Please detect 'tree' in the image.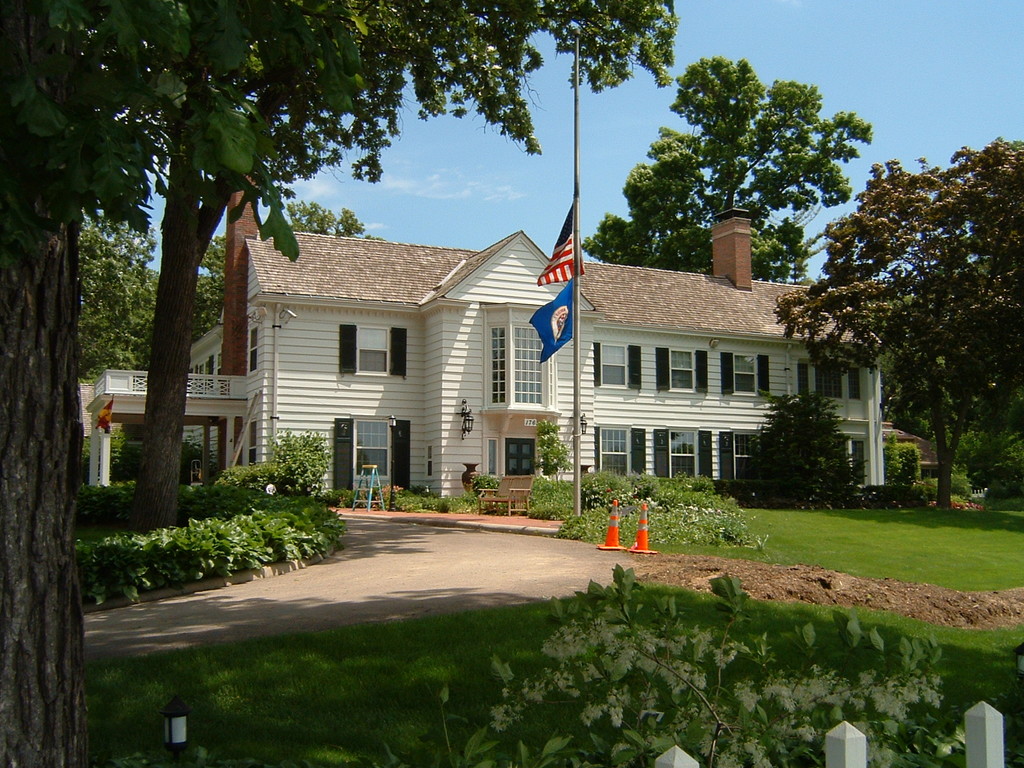
<region>888, 441, 921, 494</region>.
